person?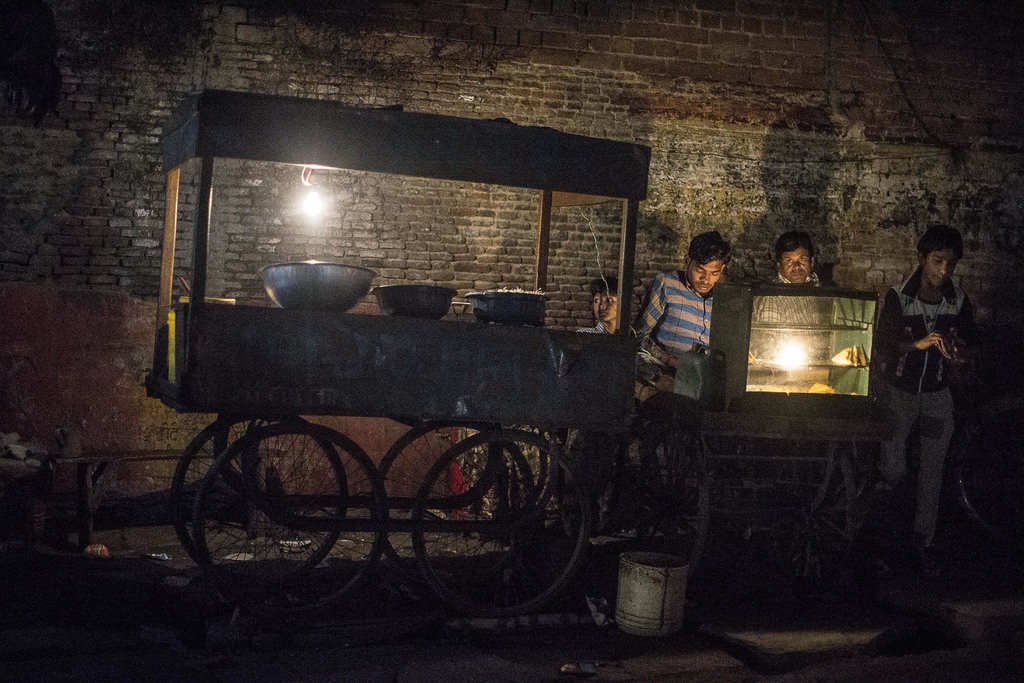
x1=620 y1=236 x2=732 y2=404
